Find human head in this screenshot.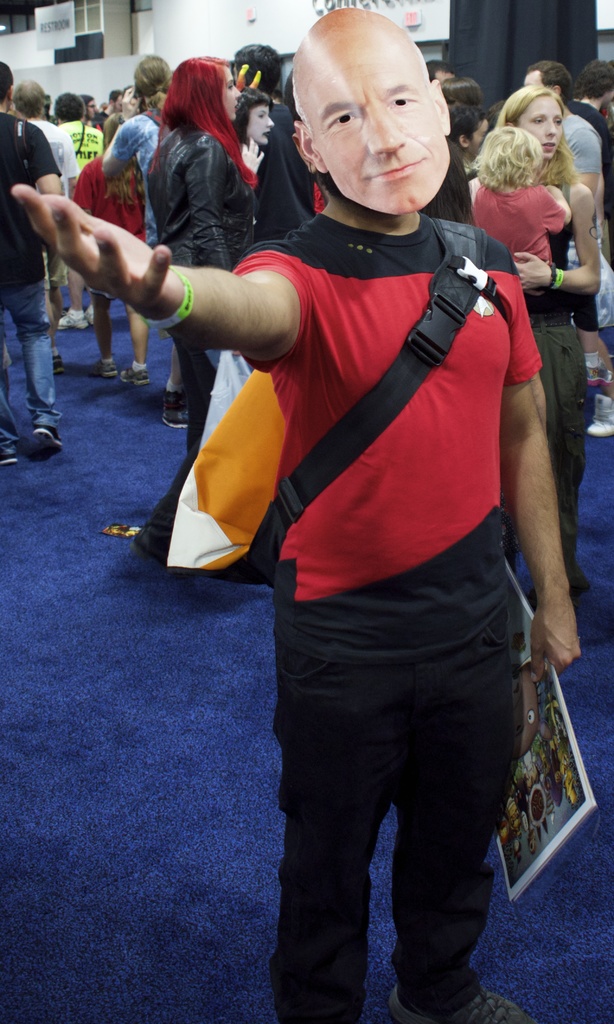
The bounding box for human head is [left=290, top=9, right=462, bottom=200].
